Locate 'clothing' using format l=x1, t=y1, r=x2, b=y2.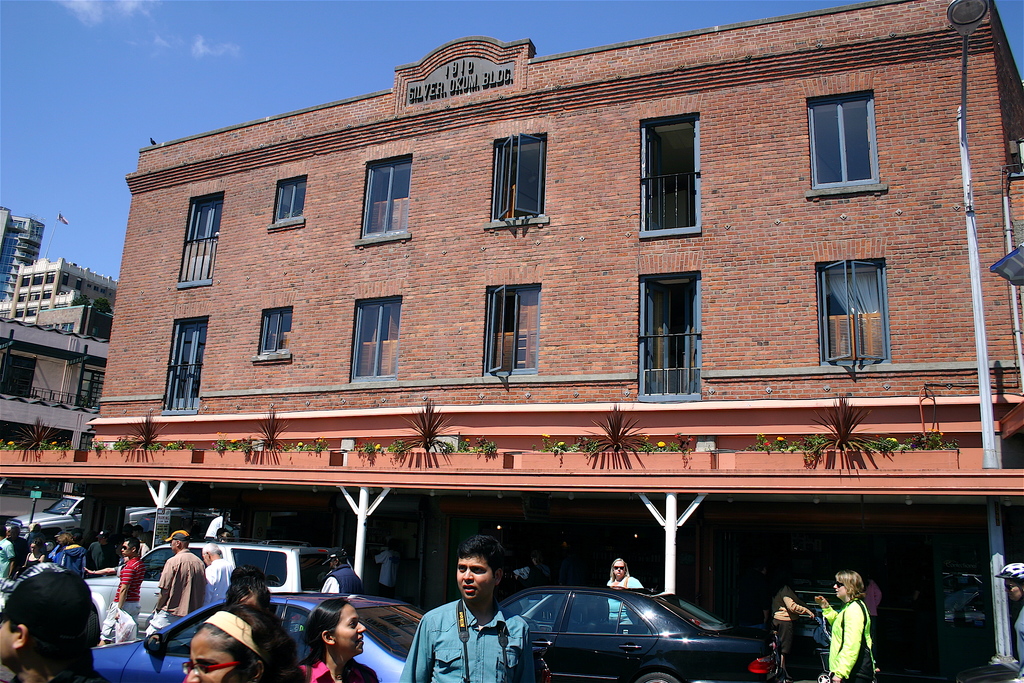
l=1012, t=603, r=1023, b=680.
